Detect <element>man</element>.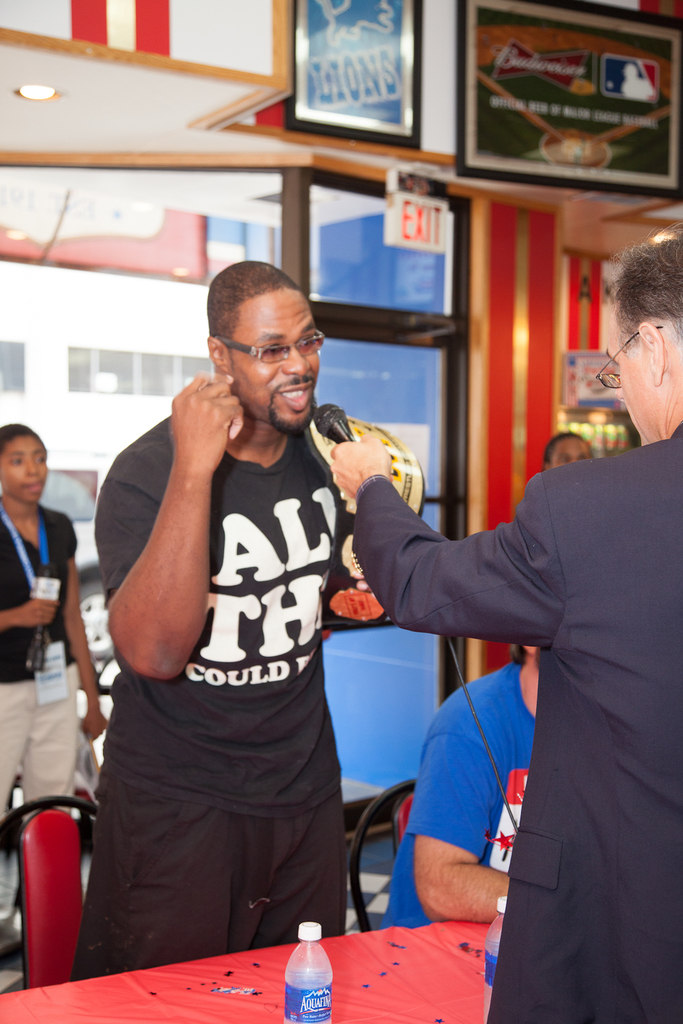
Detected at bbox=(318, 232, 681, 1023).
